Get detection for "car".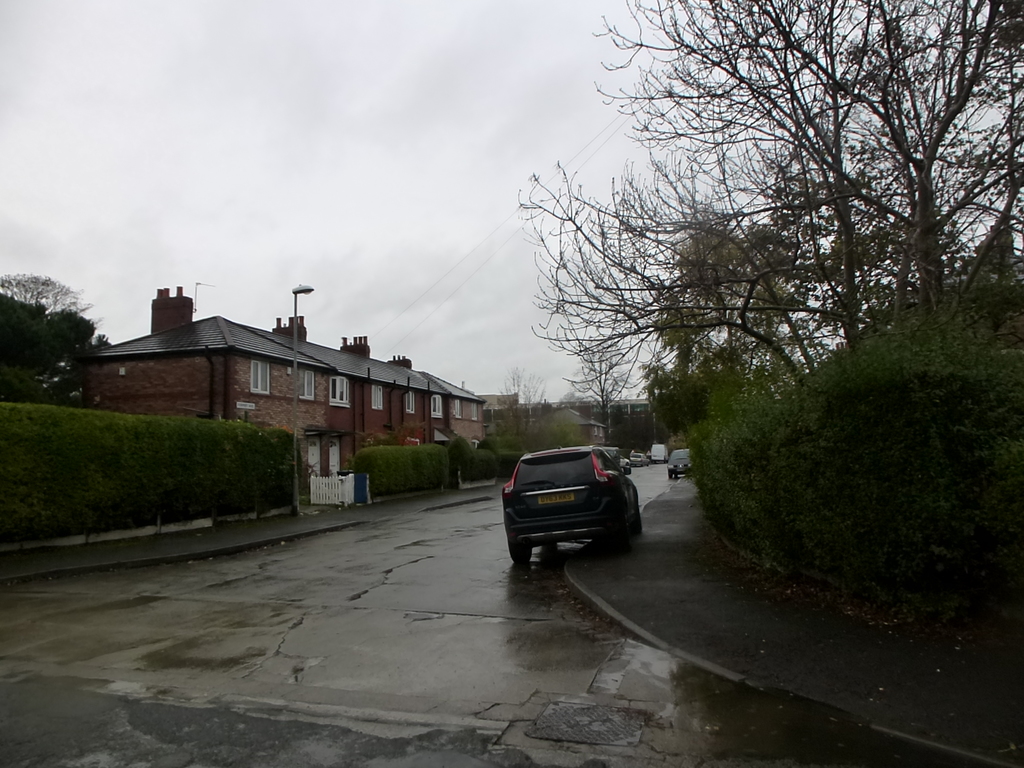
Detection: select_region(623, 456, 632, 475).
